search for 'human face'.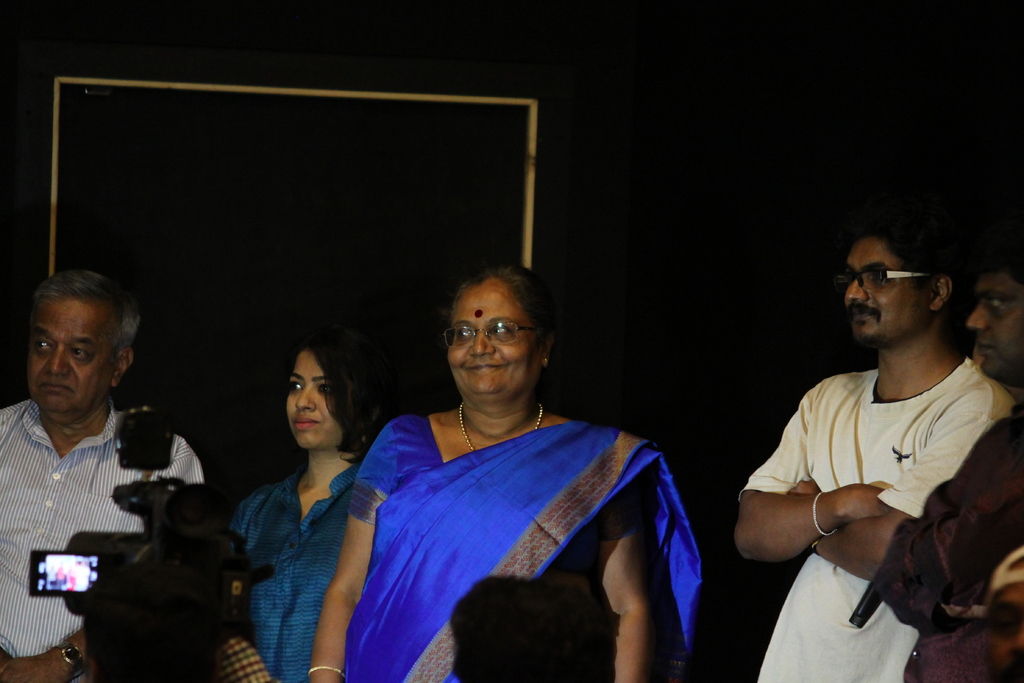
Found at 961 272 1023 378.
